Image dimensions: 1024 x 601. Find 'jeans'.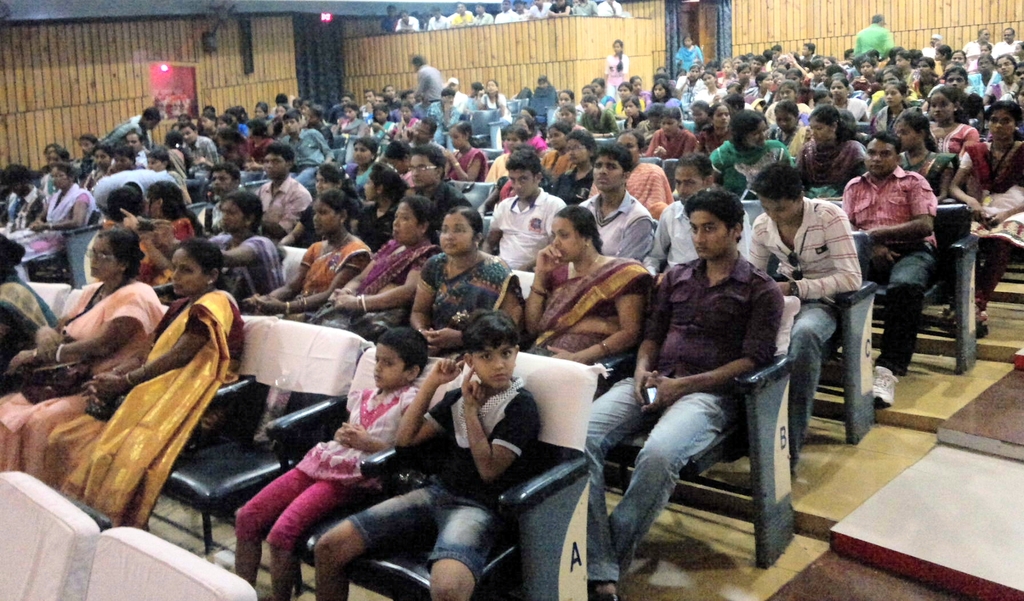
884 250 948 374.
